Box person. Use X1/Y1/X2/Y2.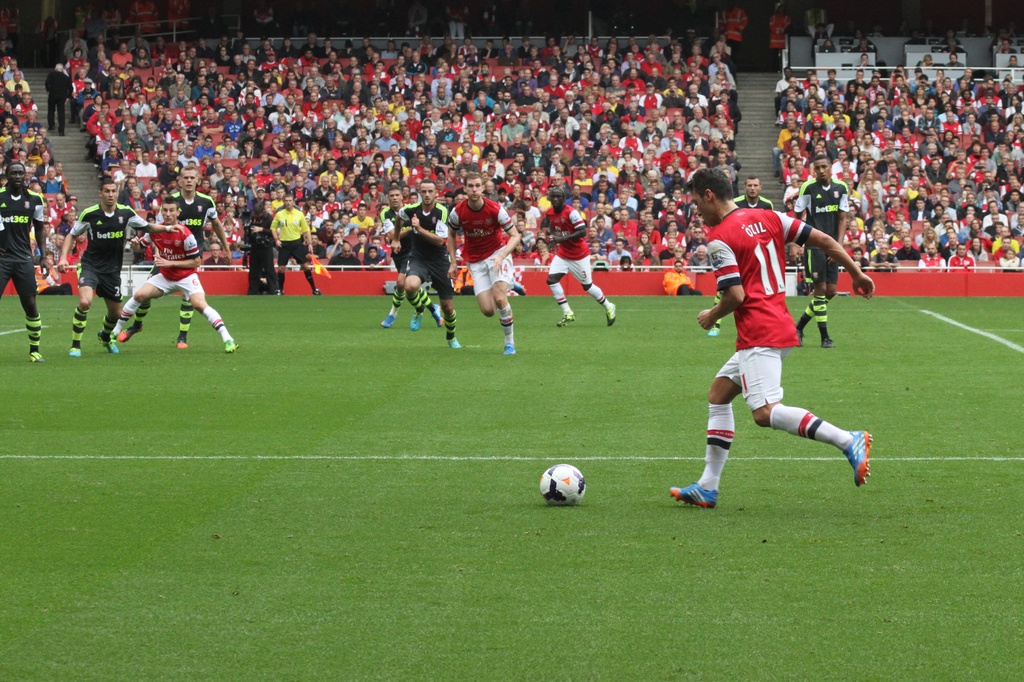
0/155/64/374.
